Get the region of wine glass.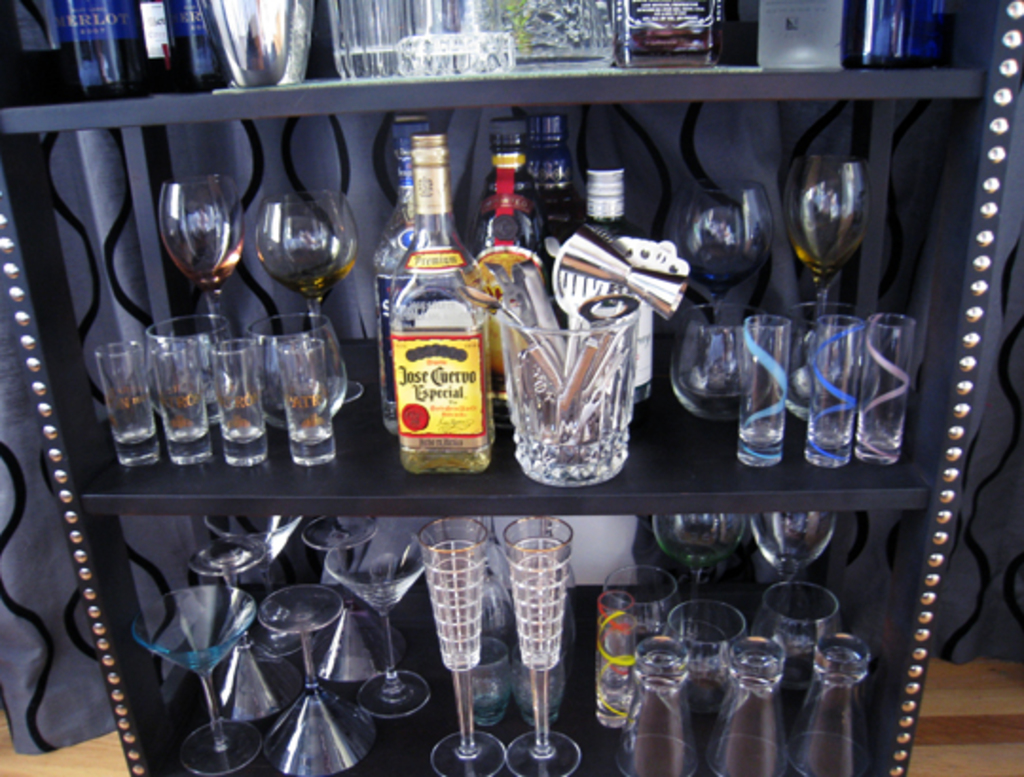
box(681, 180, 772, 332).
